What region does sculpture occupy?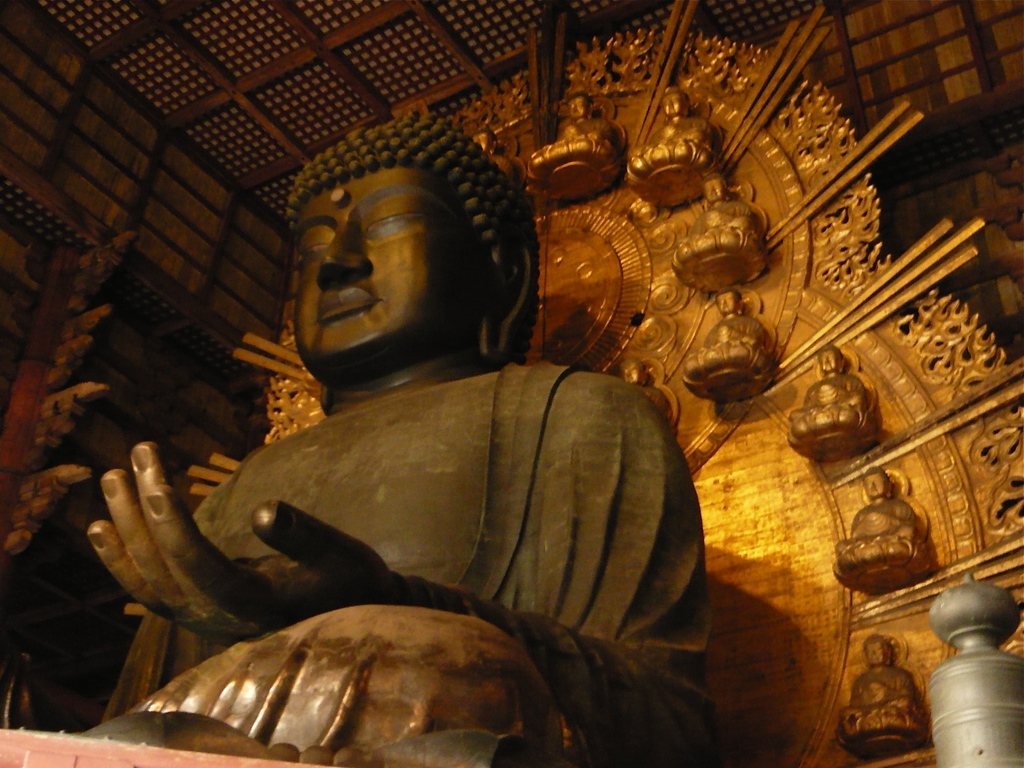
(x1=676, y1=171, x2=778, y2=298).
